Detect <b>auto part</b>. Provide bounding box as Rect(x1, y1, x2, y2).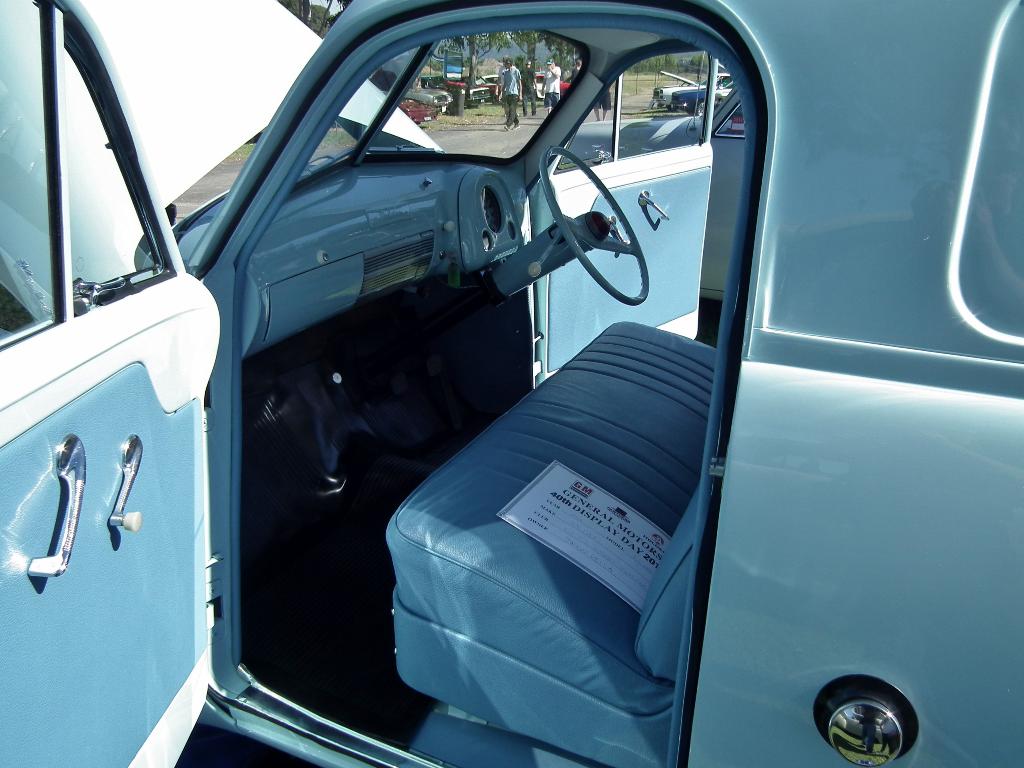
Rect(248, 202, 458, 356).
